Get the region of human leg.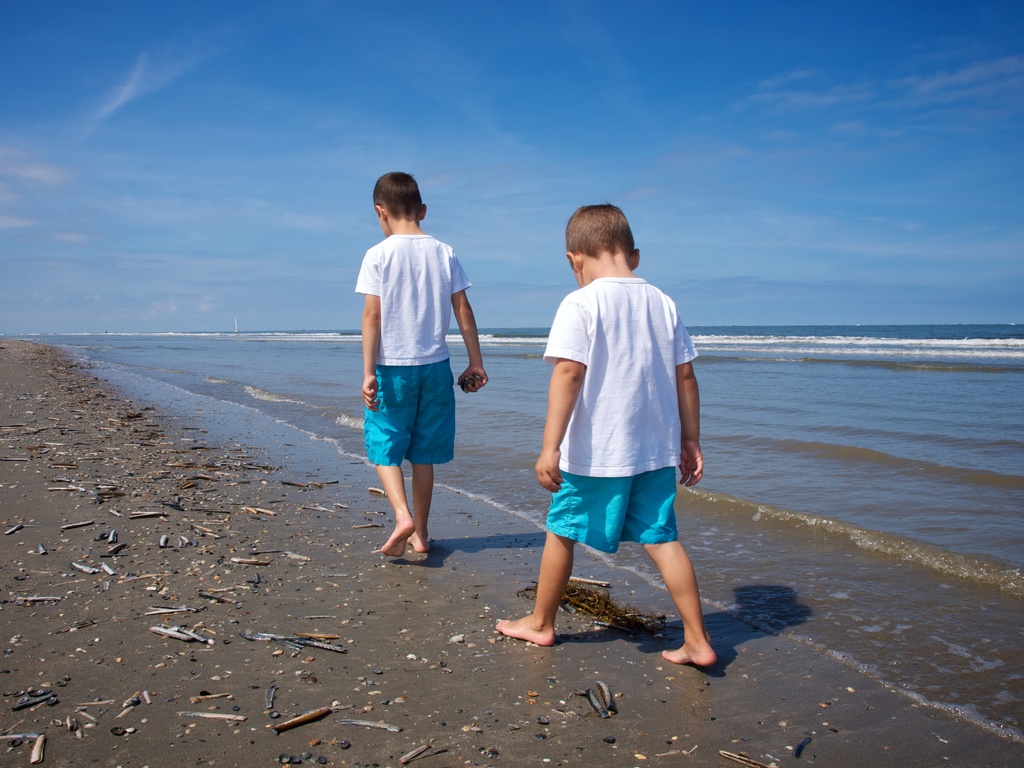
<bbox>646, 540, 718, 664</bbox>.
